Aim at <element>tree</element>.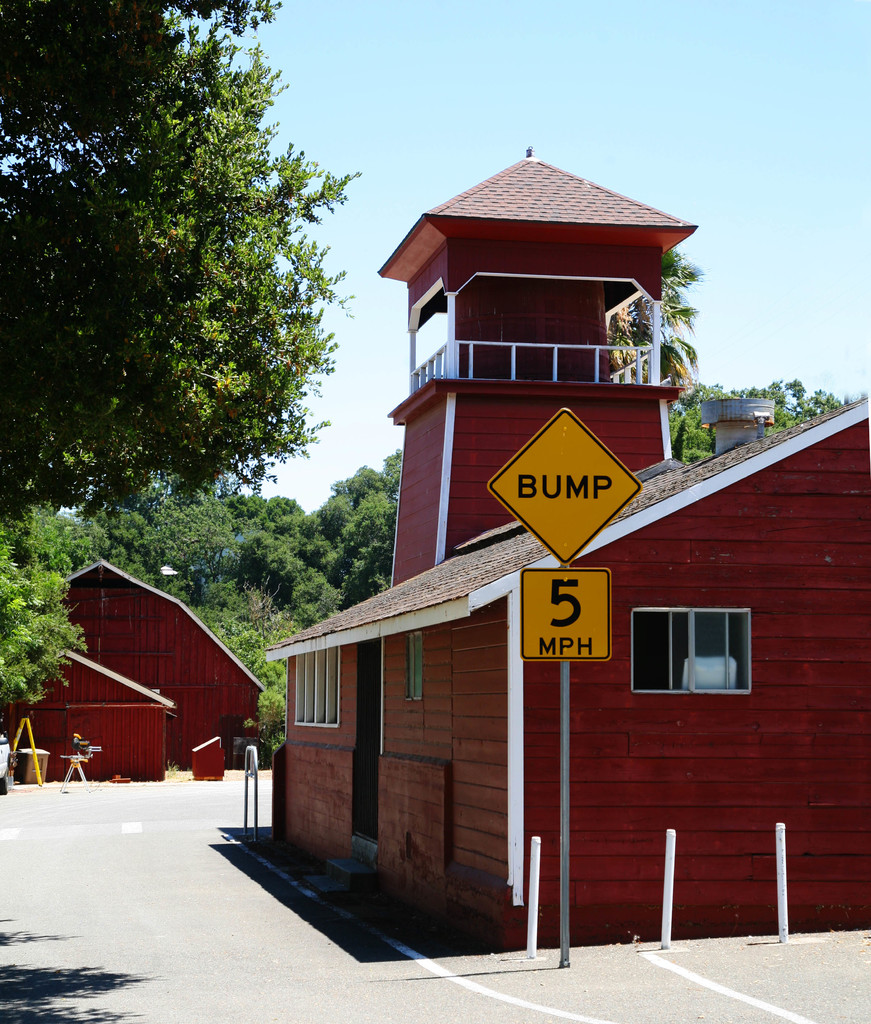
Aimed at 225:620:288:690.
